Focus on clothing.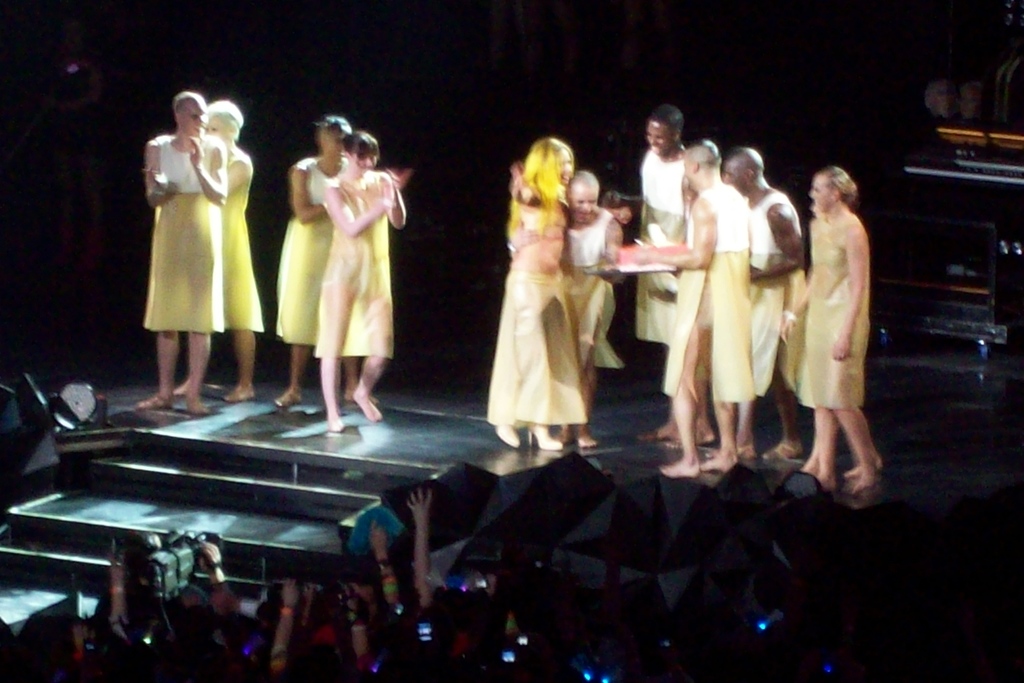
Focused at BBox(230, 146, 262, 330).
